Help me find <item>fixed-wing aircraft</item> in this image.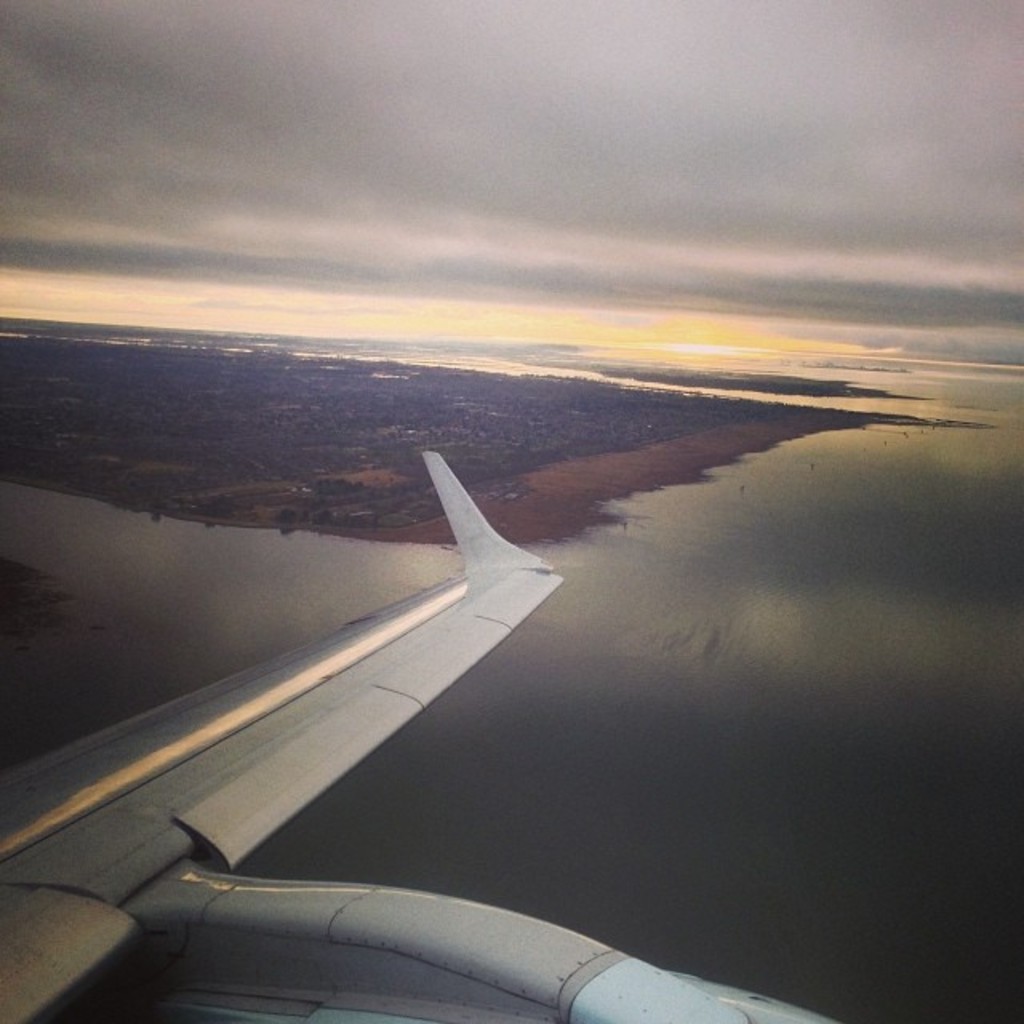
Found it: left=0, top=443, right=846, bottom=1022.
